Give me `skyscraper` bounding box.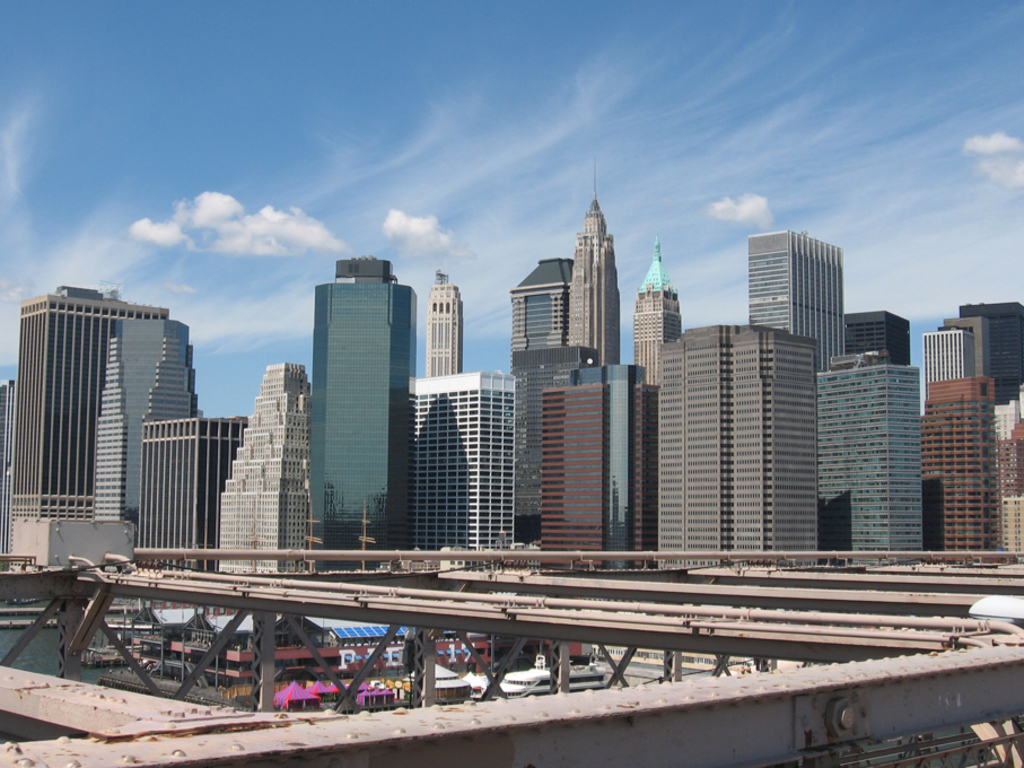
982:390:1023:569.
